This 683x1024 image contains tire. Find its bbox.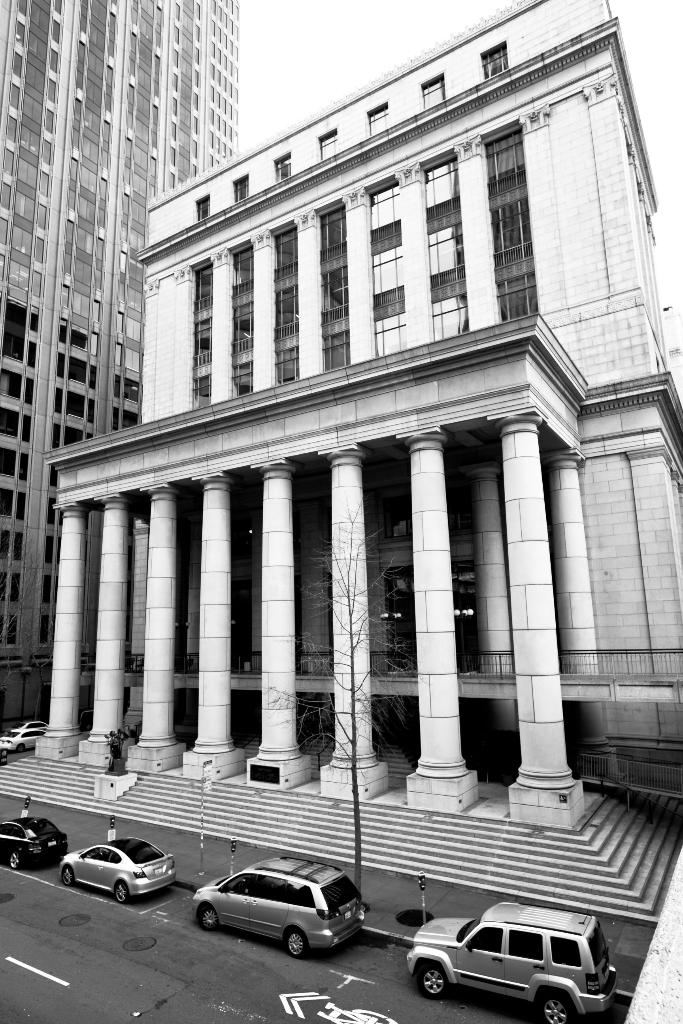
[115, 879, 131, 904].
